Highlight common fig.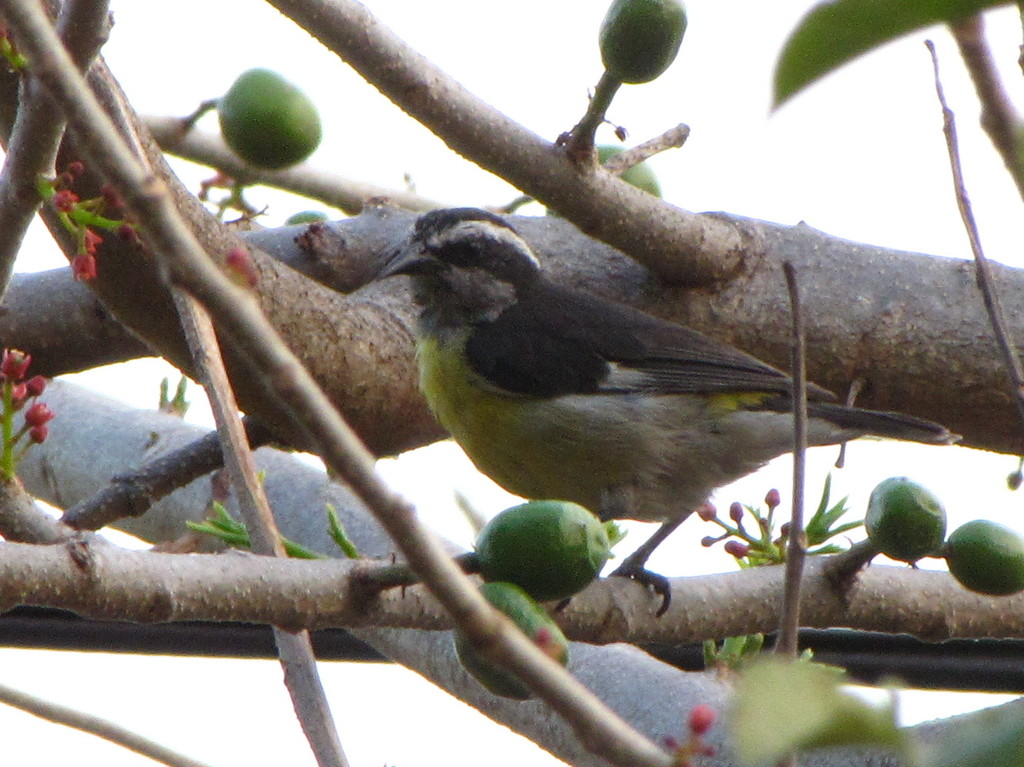
Highlighted region: 593, 0, 688, 85.
